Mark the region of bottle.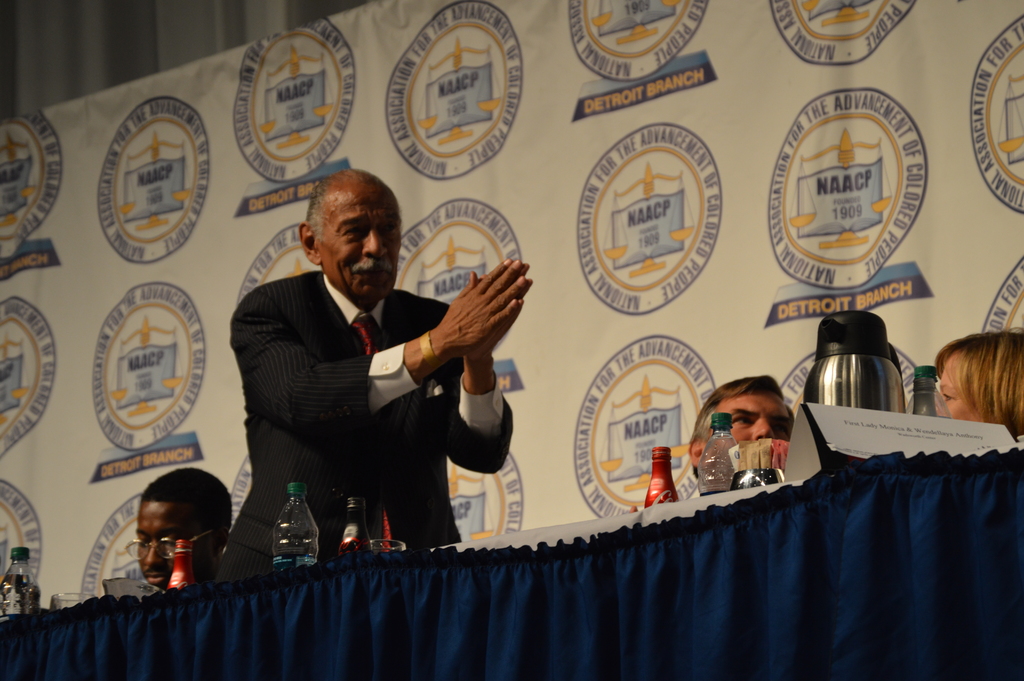
Region: pyautogui.locateOnScreen(269, 477, 331, 580).
